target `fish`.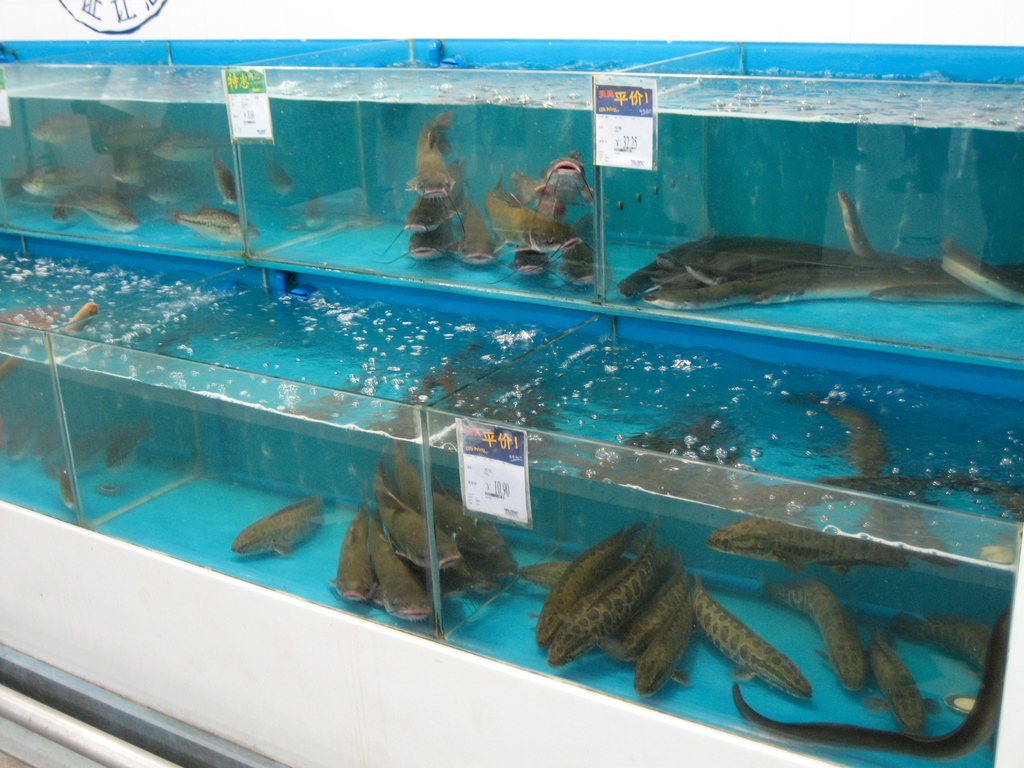
Target region: bbox=[58, 474, 80, 511].
